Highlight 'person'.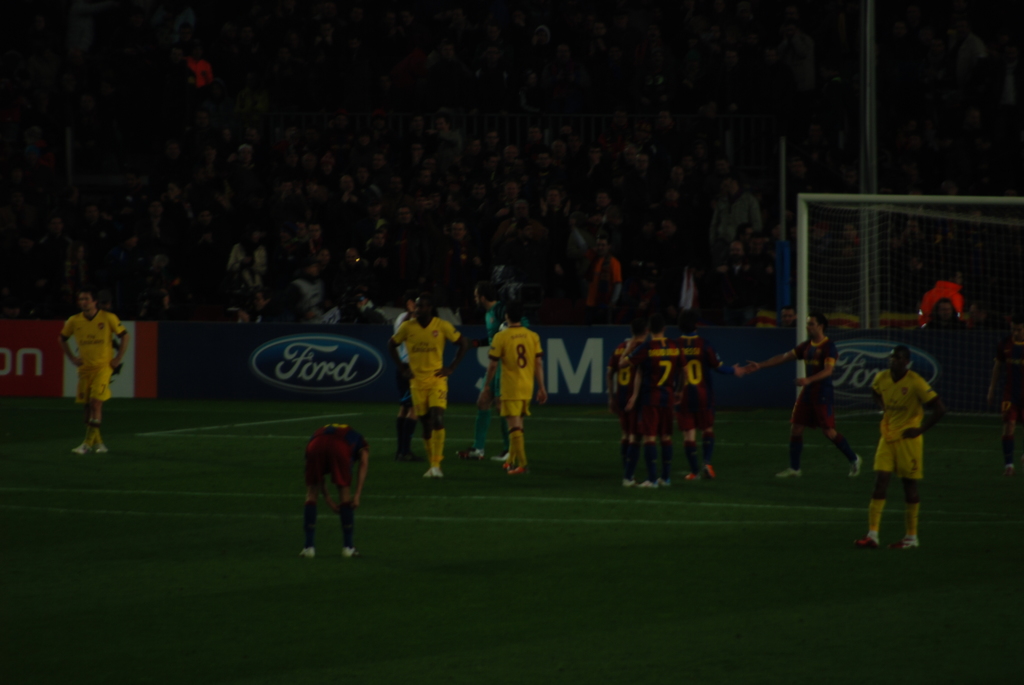
Highlighted region: {"x1": 609, "y1": 326, "x2": 650, "y2": 490}.
